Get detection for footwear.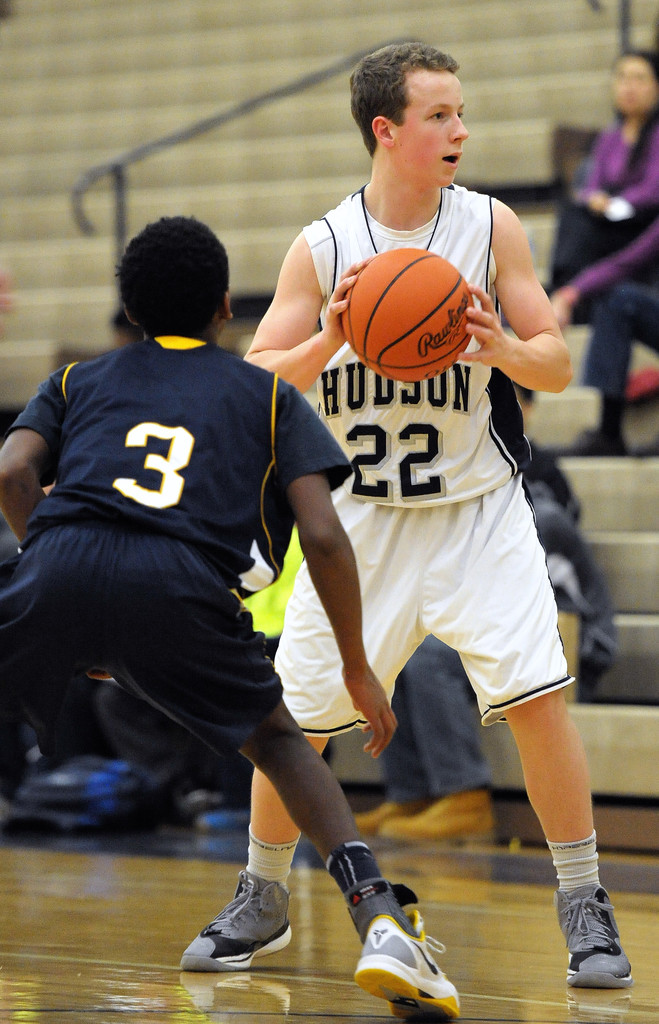
Detection: box=[179, 868, 289, 968].
